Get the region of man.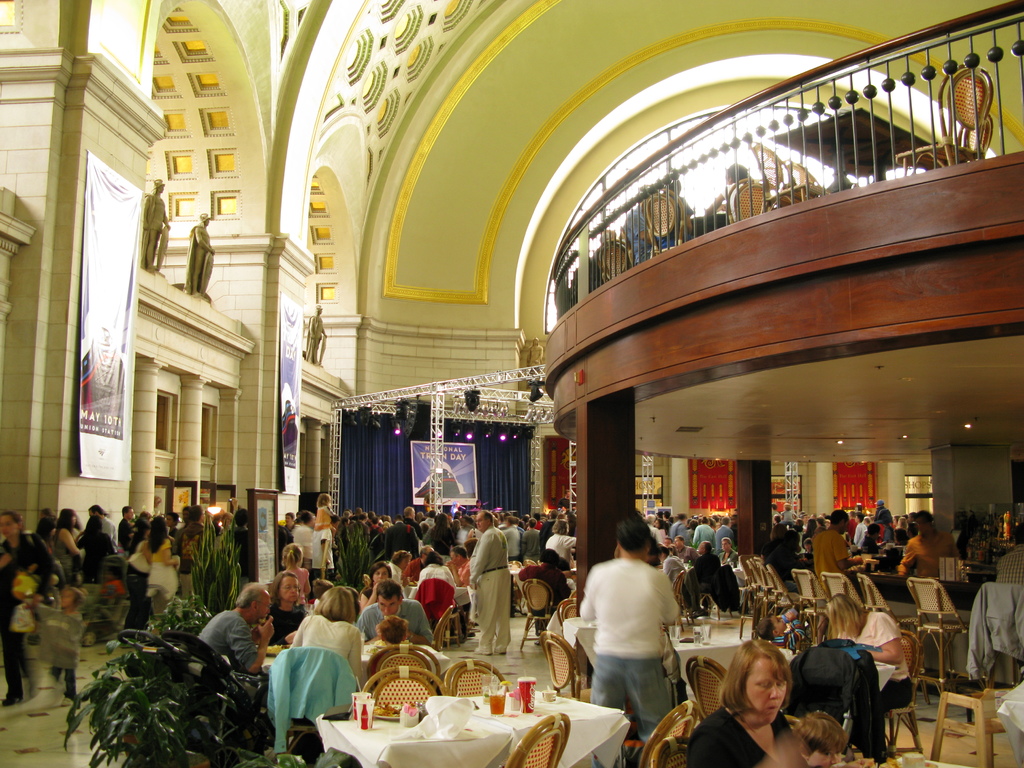
bbox=[624, 197, 682, 264].
